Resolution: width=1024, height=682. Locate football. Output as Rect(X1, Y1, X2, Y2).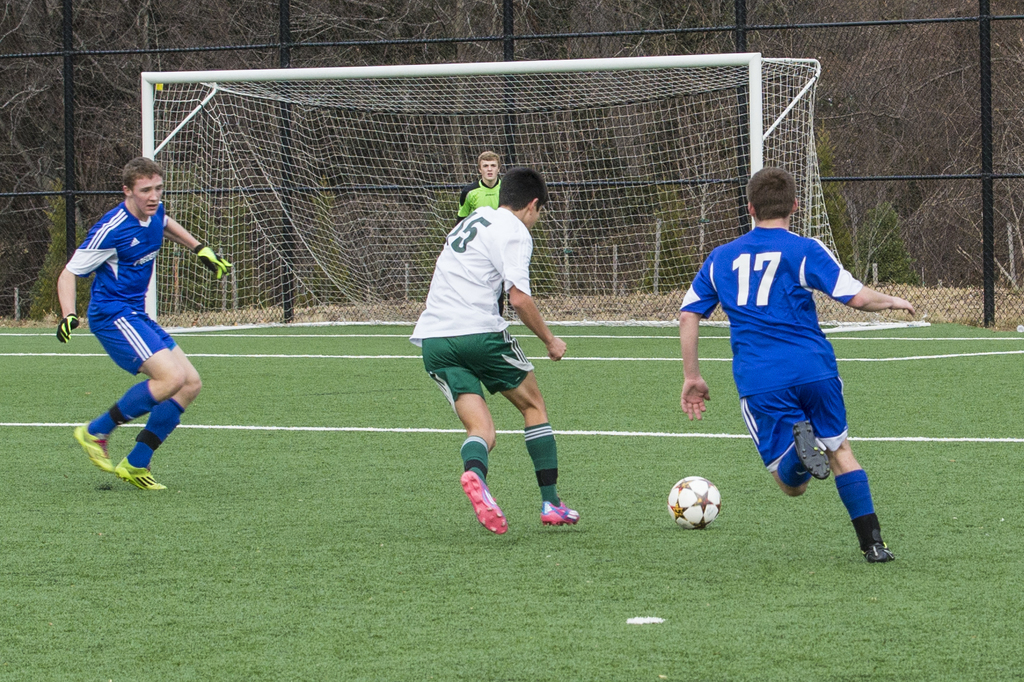
Rect(668, 473, 725, 530).
